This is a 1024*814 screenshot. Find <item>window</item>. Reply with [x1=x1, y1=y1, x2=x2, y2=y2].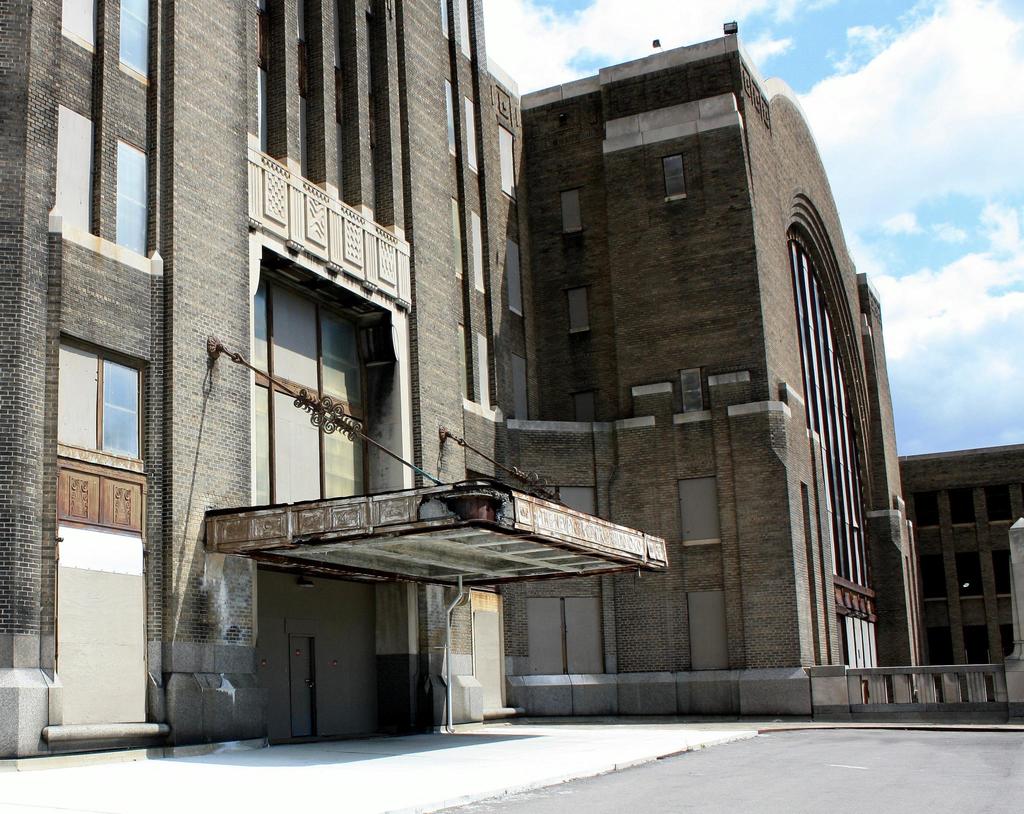
[x1=61, y1=0, x2=100, y2=54].
